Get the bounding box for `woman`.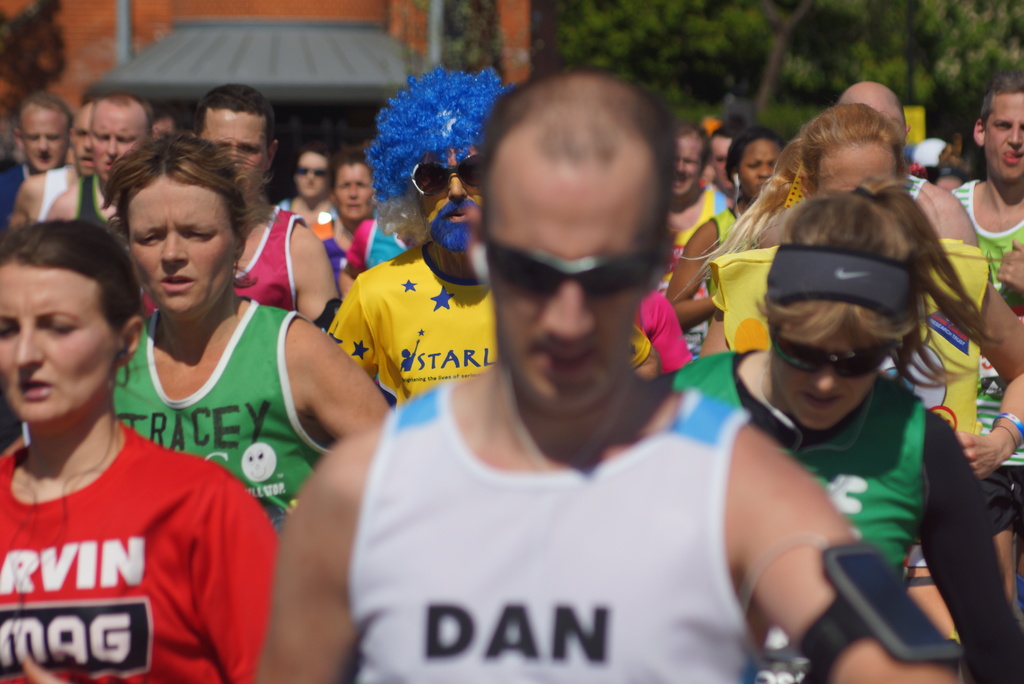
664/131/792/357.
